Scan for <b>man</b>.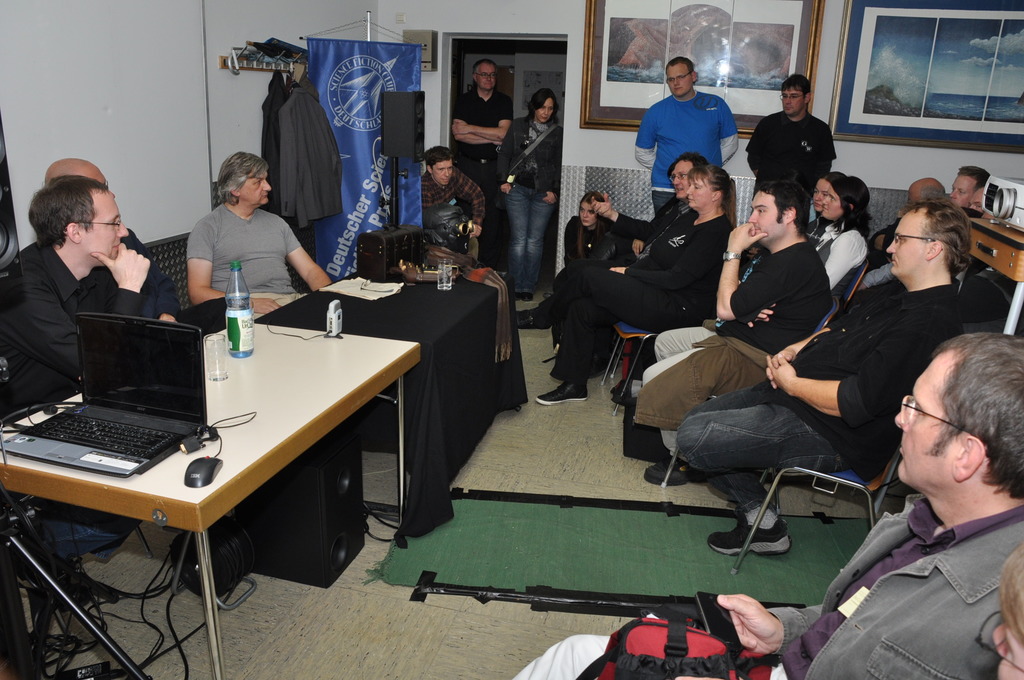
Scan result: bbox=(757, 81, 857, 209).
